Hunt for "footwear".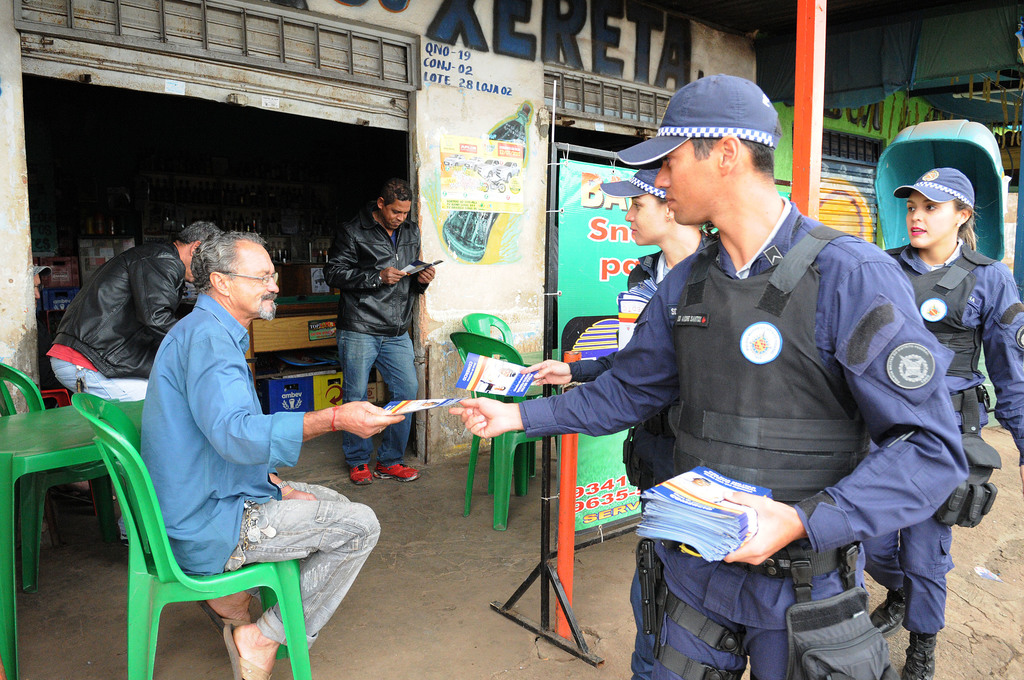
Hunted down at bbox(373, 457, 419, 482).
